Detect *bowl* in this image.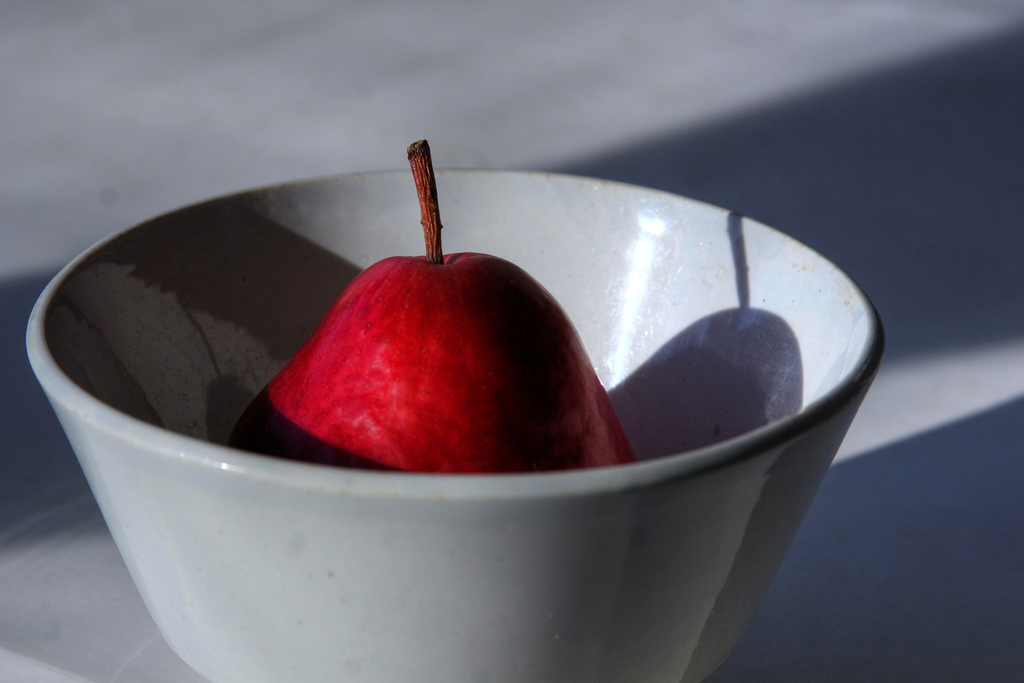
Detection: <region>27, 163, 886, 682</region>.
